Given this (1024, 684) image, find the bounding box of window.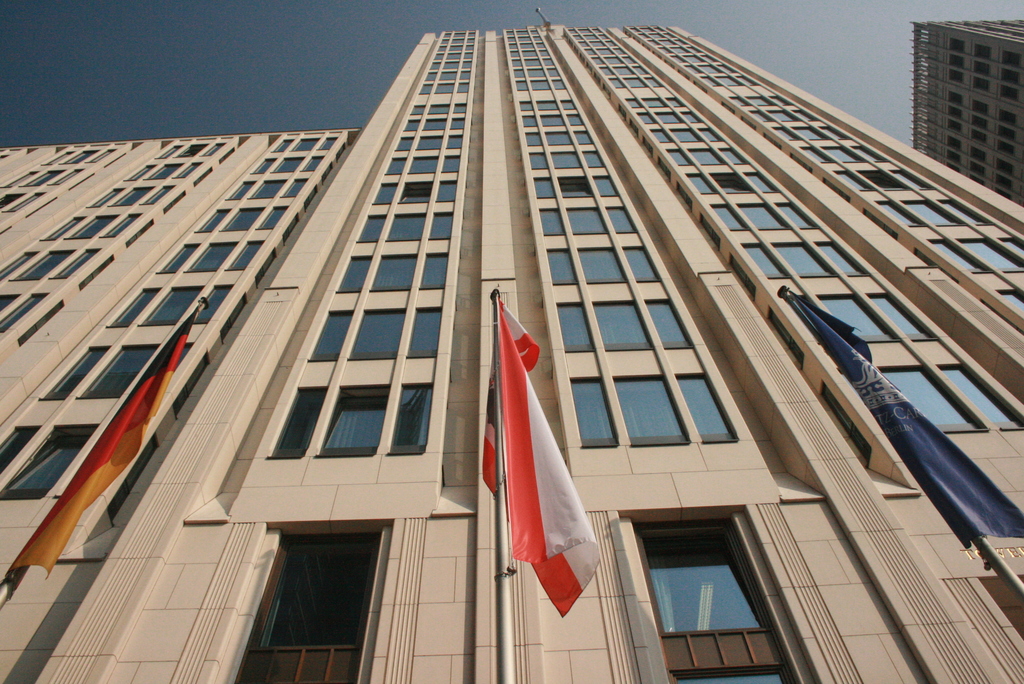
Rect(298, 136, 324, 154).
